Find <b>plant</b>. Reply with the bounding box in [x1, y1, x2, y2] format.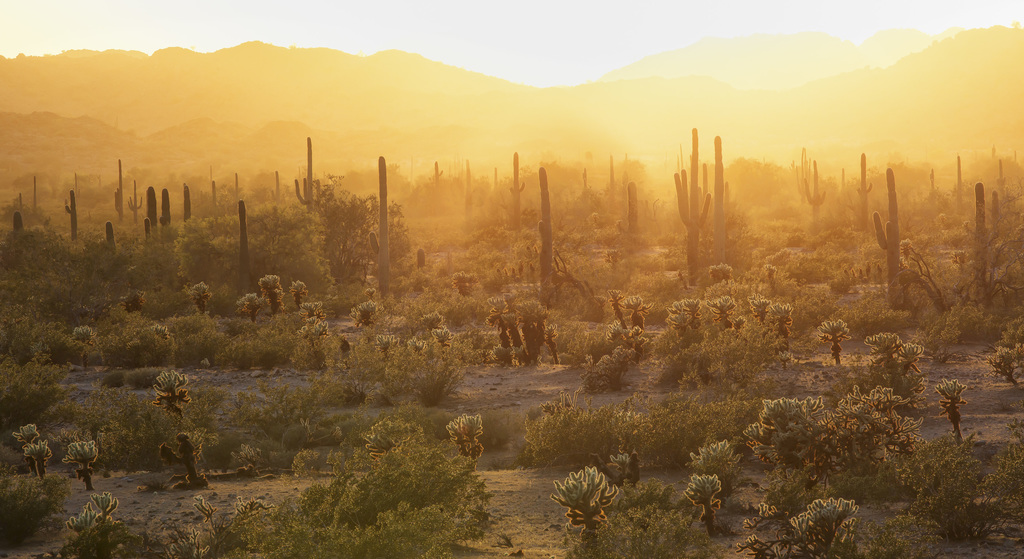
[326, 450, 345, 475].
